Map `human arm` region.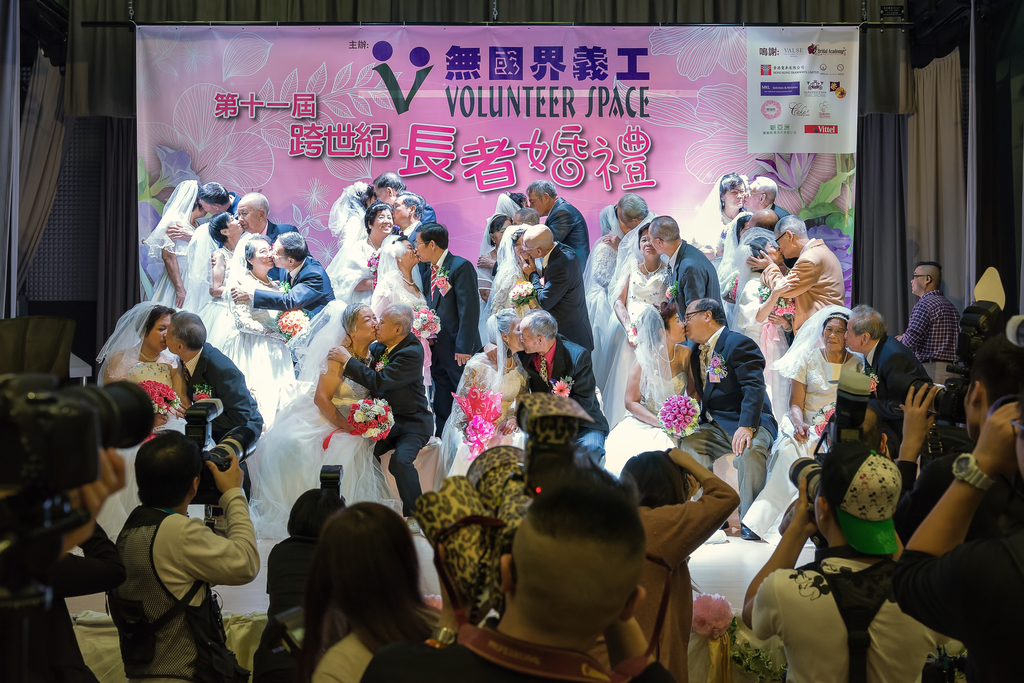
Mapped to 202/247/244/303.
